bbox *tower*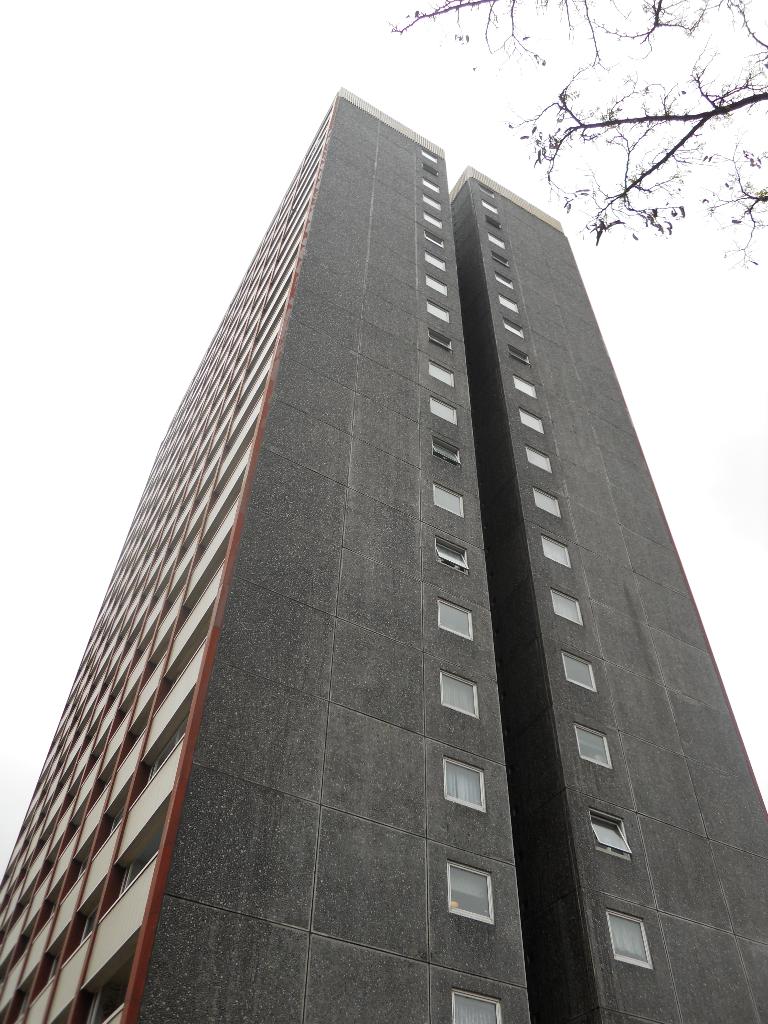
left=0, top=94, right=767, bottom=1023
